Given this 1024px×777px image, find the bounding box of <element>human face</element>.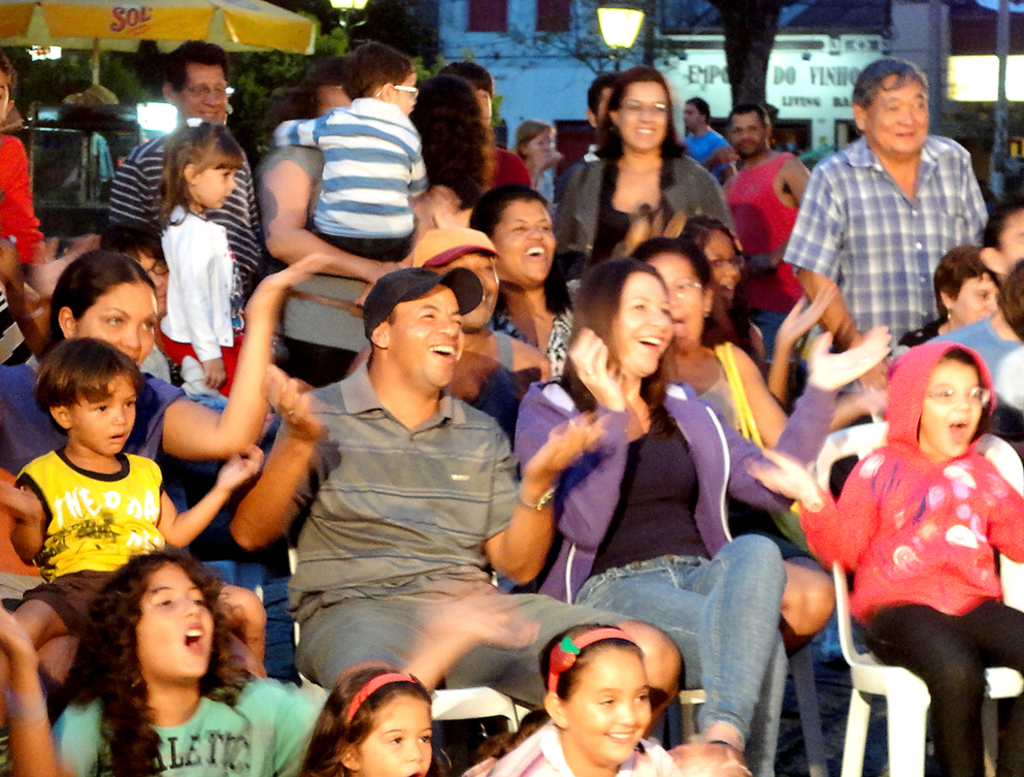
x1=956, y1=273, x2=1002, y2=322.
